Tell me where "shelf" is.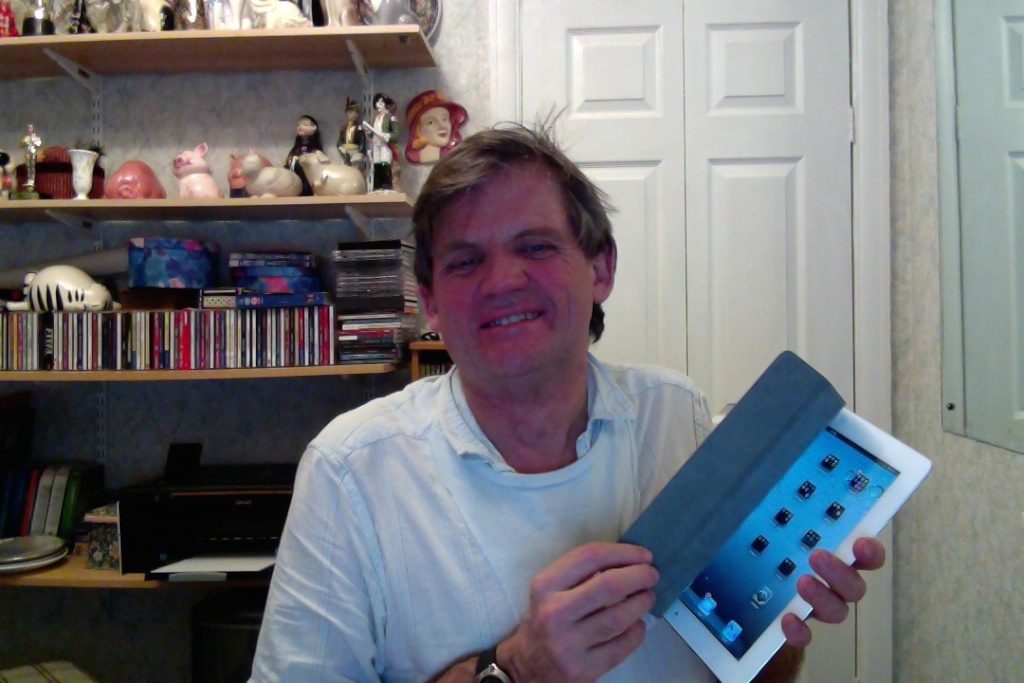
"shelf" is at (left=0, top=188, right=418, bottom=250).
